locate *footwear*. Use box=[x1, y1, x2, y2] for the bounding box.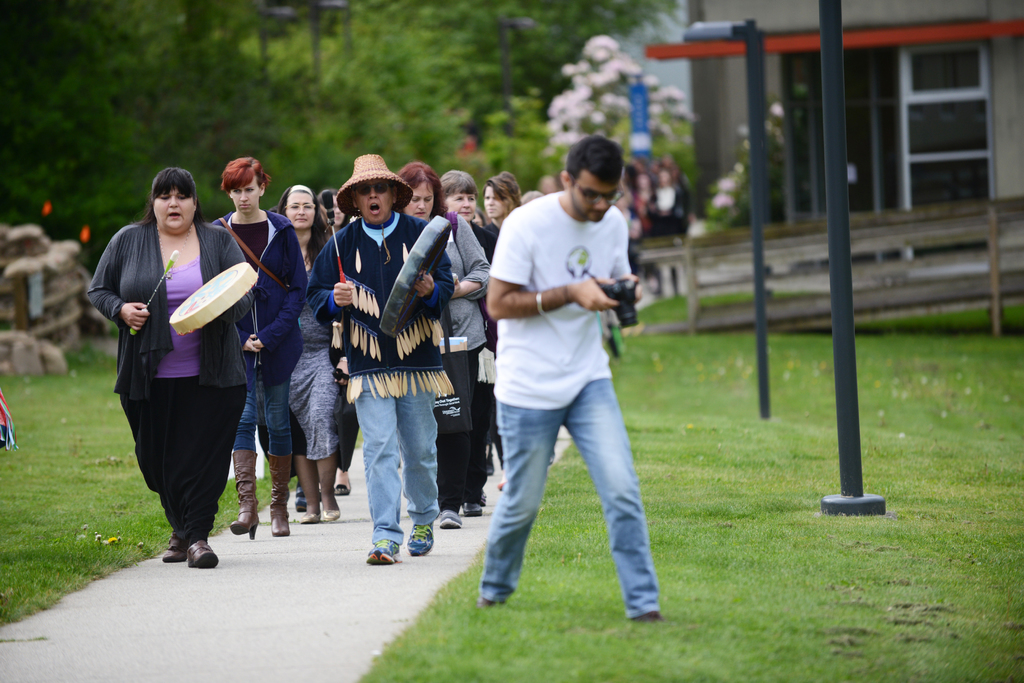
box=[633, 607, 668, 625].
